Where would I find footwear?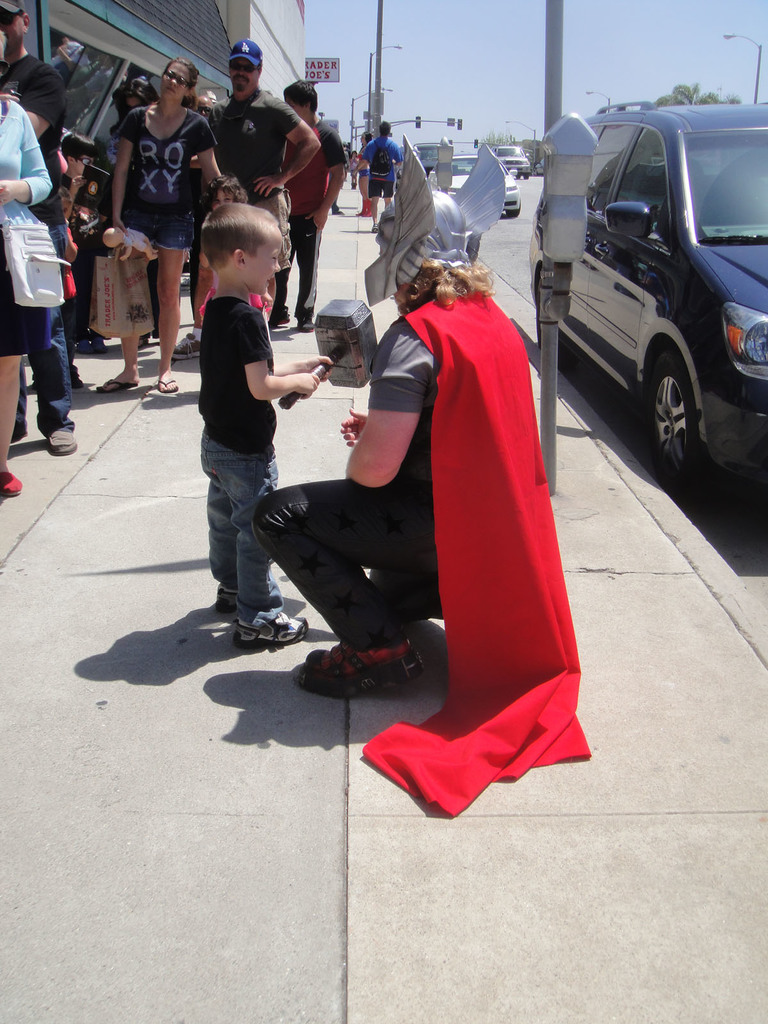
At (43,428,71,449).
